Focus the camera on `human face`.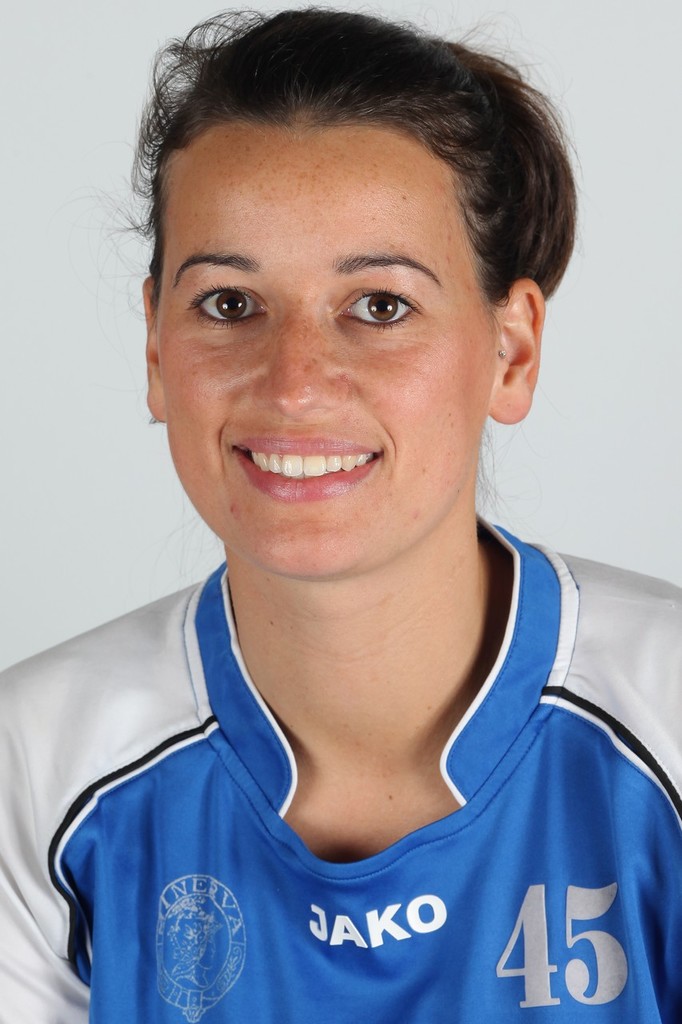
Focus region: BBox(171, 134, 481, 571).
